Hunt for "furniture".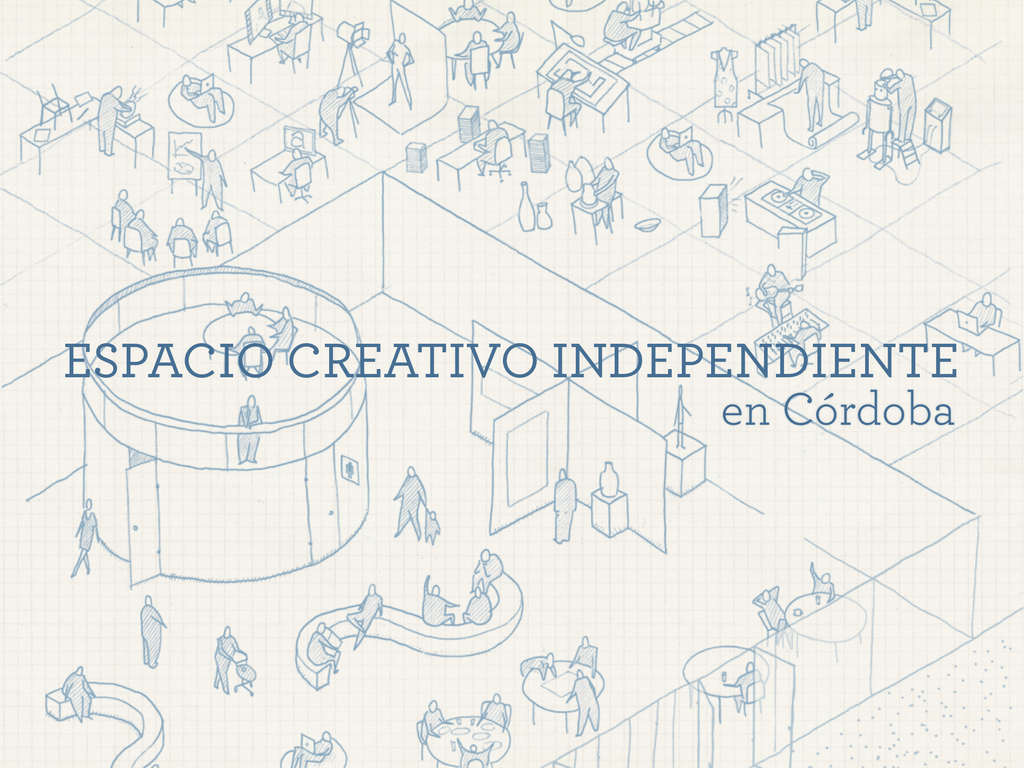
Hunted down at 522 658 608 733.
